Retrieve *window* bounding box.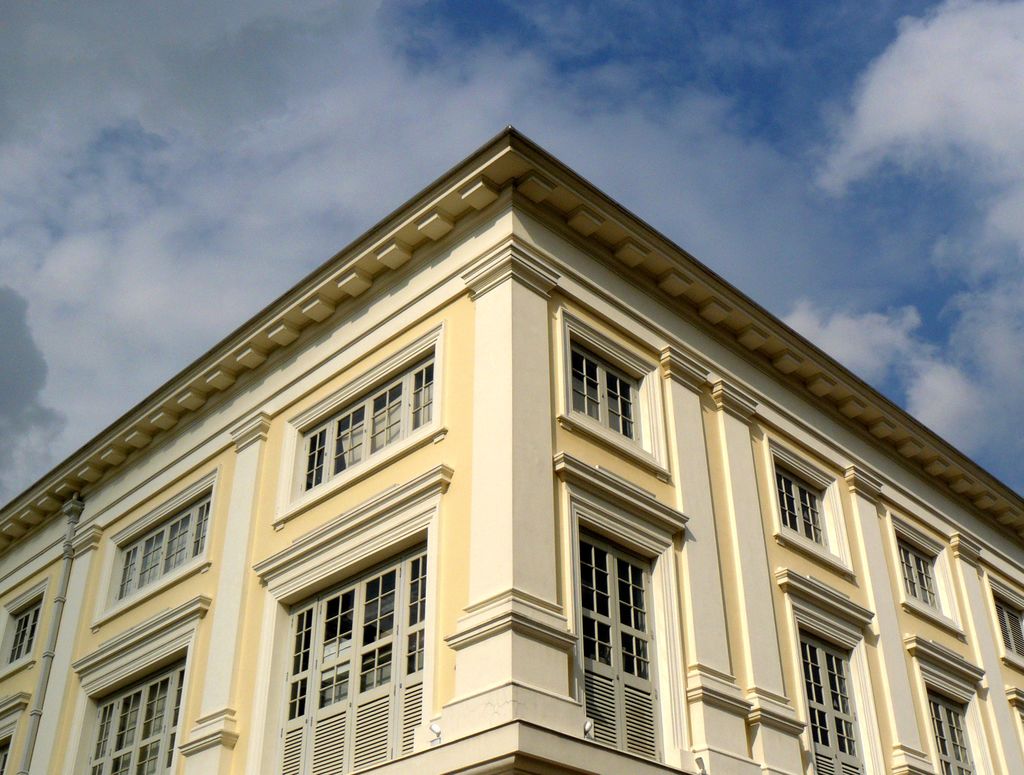
Bounding box: [274,317,444,527].
